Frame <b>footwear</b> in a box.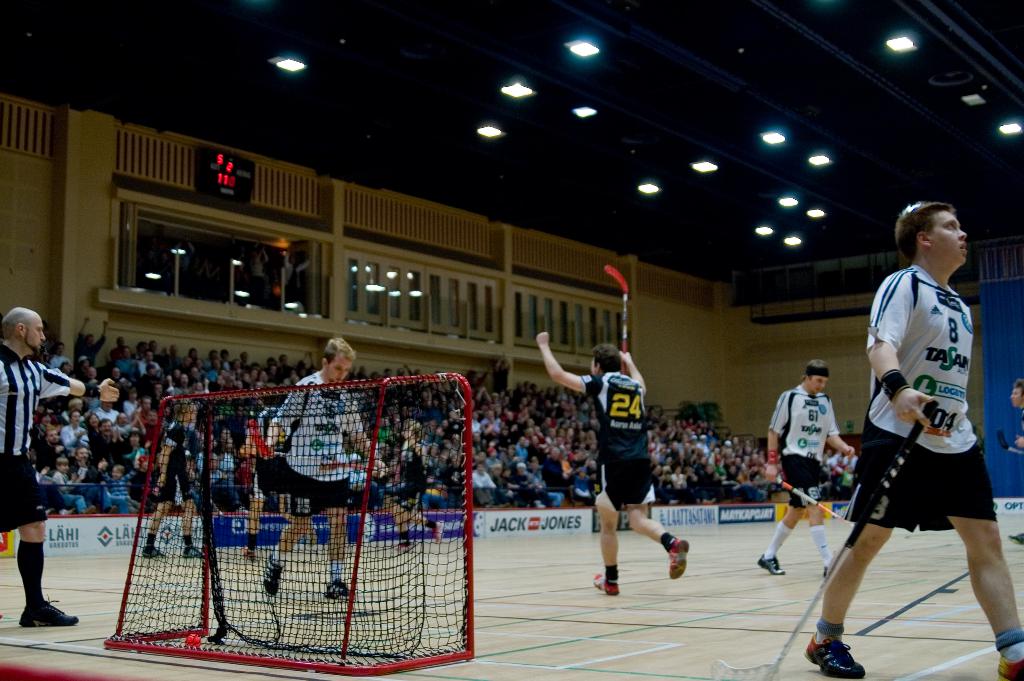
182, 544, 204, 559.
